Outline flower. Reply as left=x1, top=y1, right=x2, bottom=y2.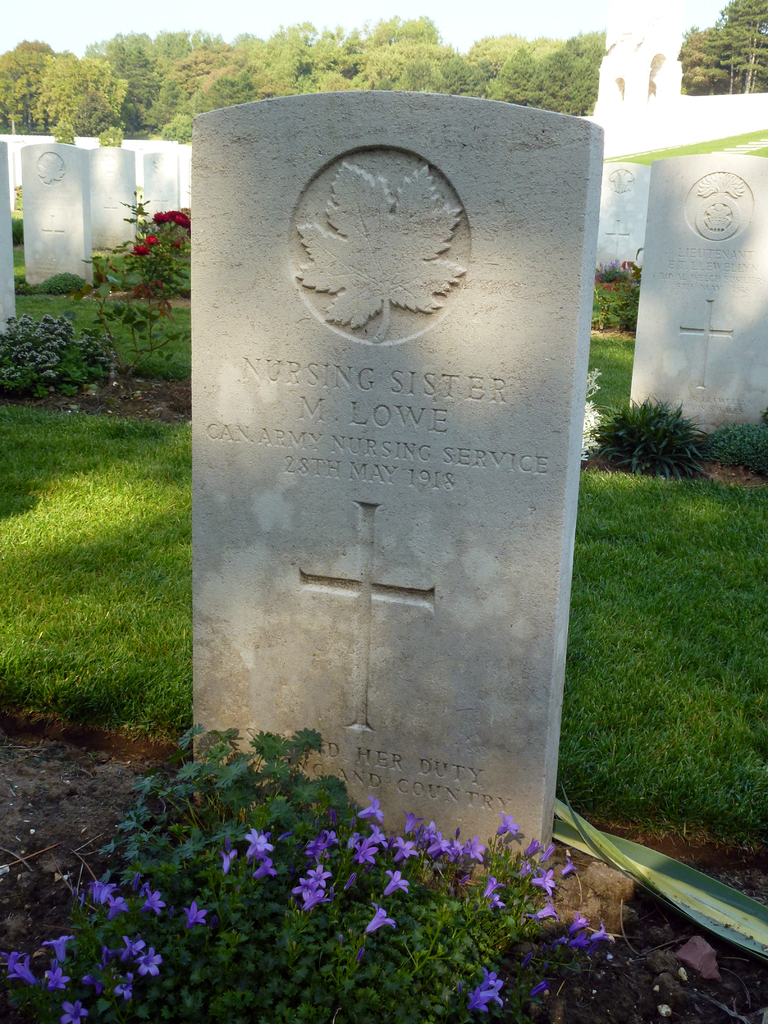
left=448, top=841, right=460, bottom=865.
